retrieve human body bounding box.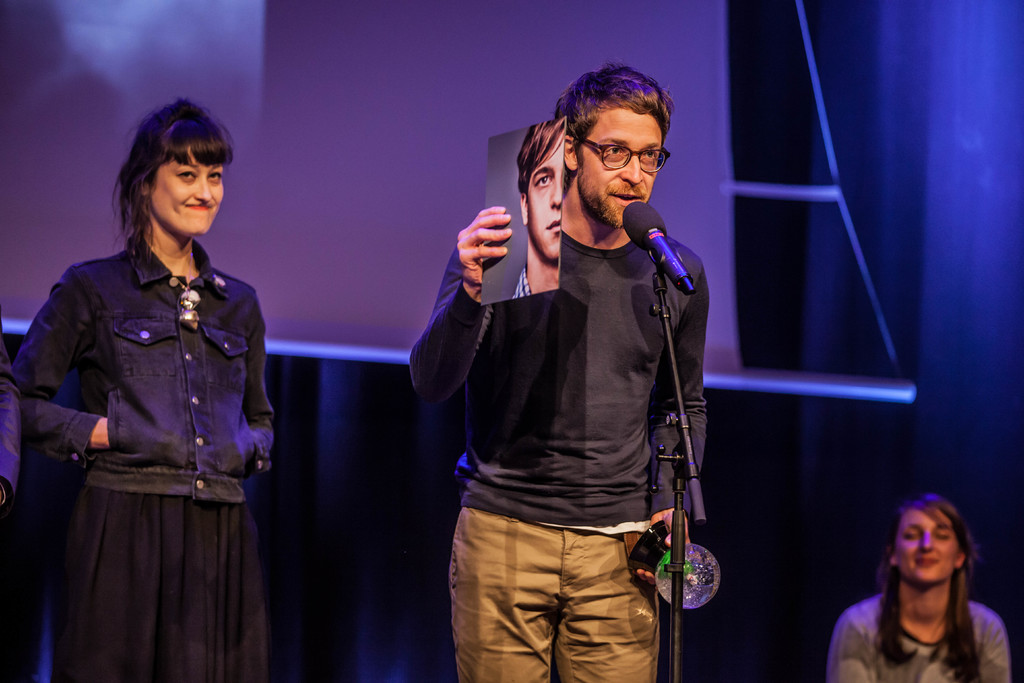
Bounding box: {"left": 511, "top": 268, "right": 562, "bottom": 297}.
